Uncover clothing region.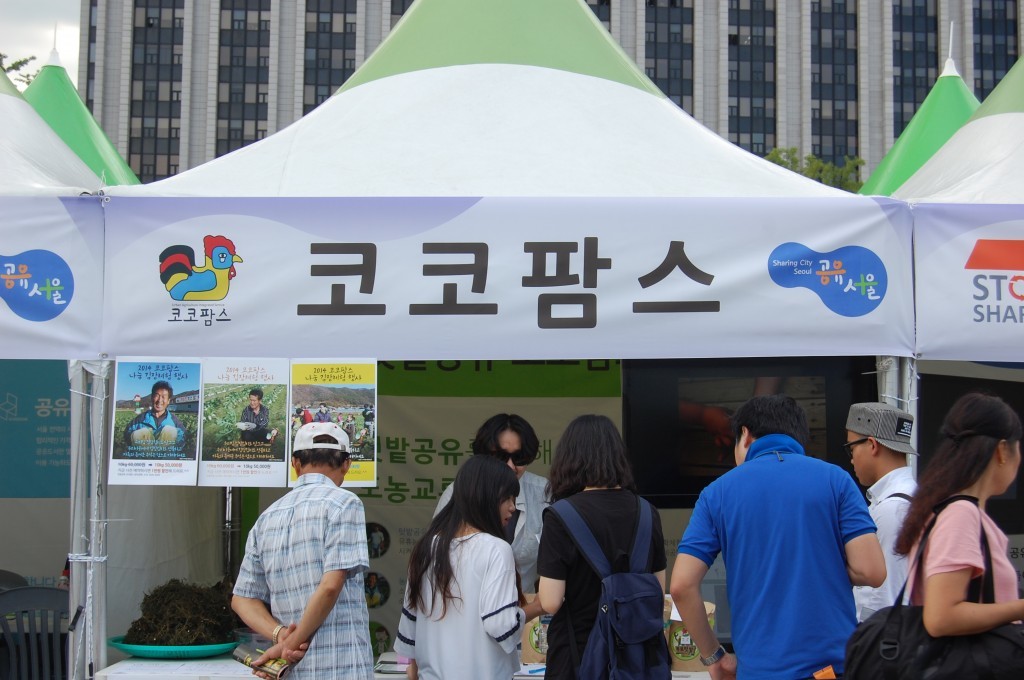
Uncovered: x1=849 y1=455 x2=920 y2=622.
